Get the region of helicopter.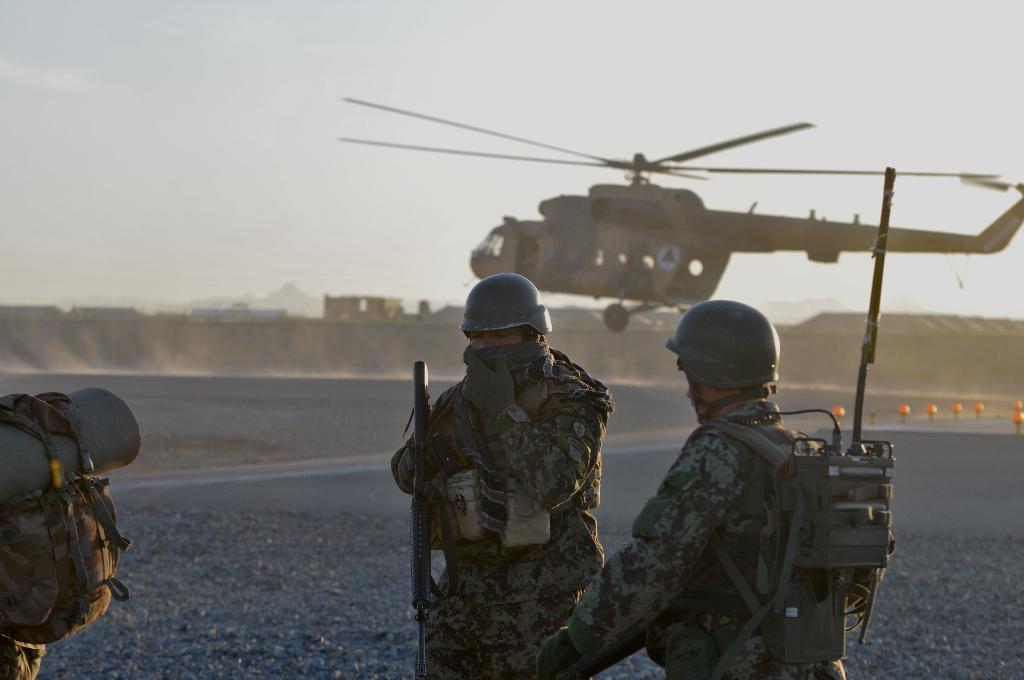
pyautogui.locateOnScreen(300, 89, 1018, 338).
